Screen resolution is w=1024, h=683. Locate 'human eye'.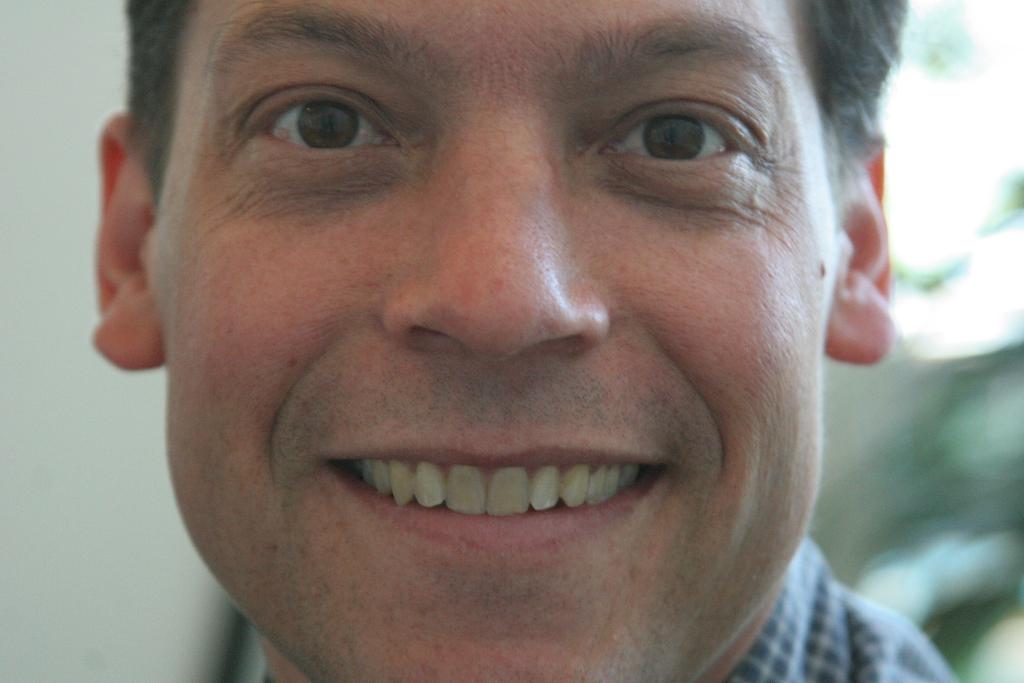
box(236, 63, 408, 155).
